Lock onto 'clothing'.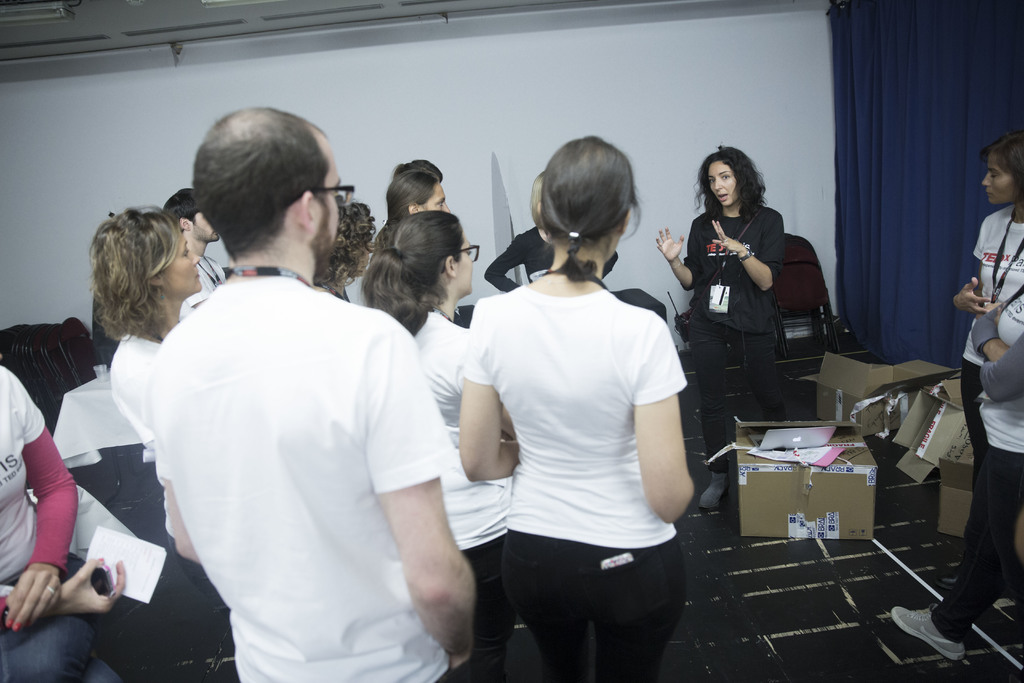
Locked: box=[957, 360, 982, 441].
